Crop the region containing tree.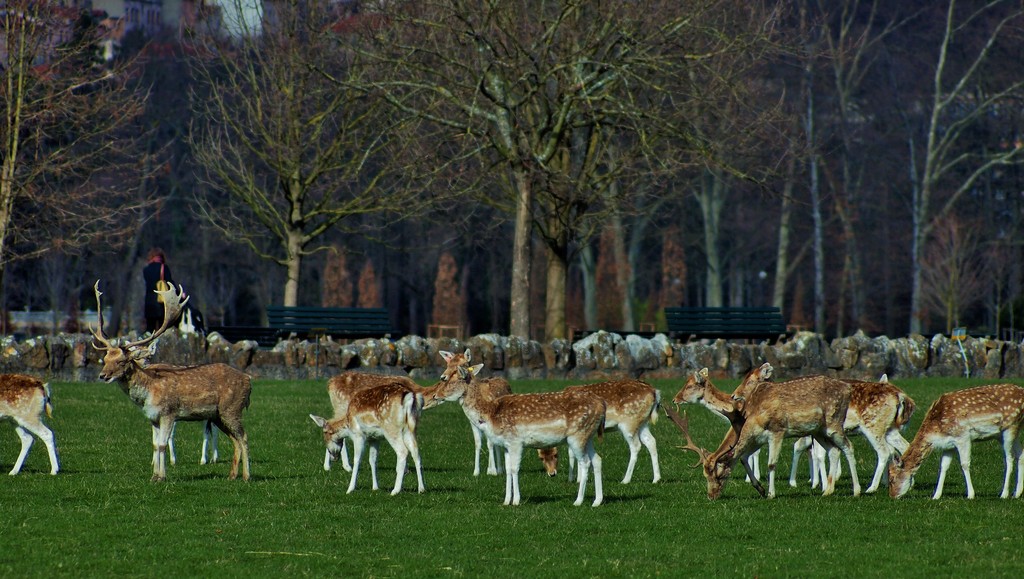
Crop region: bbox(184, 0, 461, 344).
